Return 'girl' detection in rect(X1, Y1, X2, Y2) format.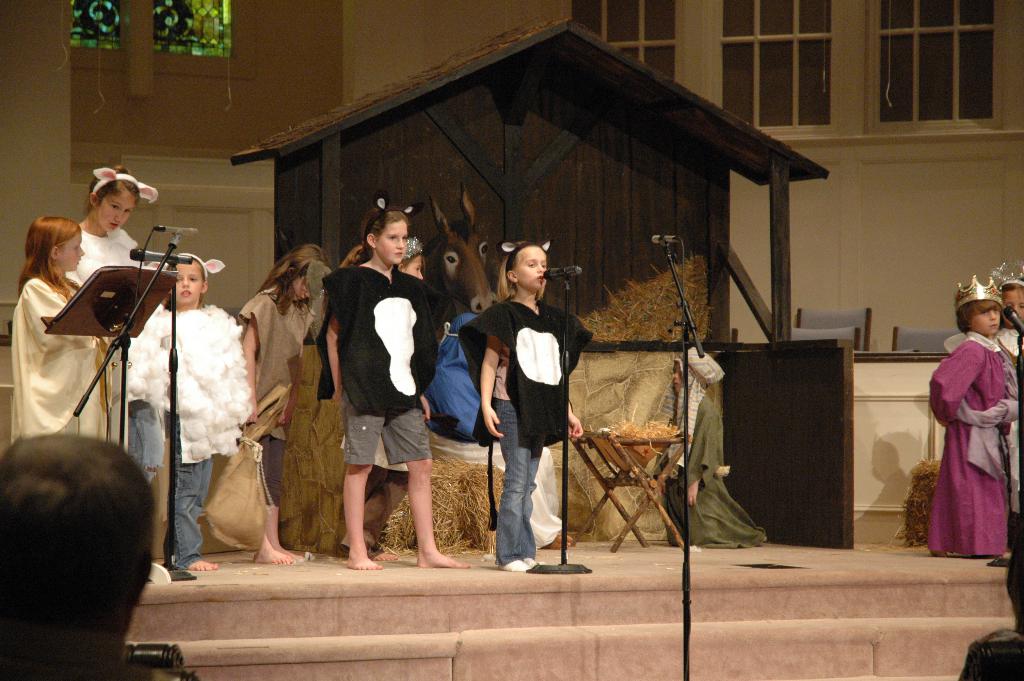
rect(168, 252, 253, 569).
